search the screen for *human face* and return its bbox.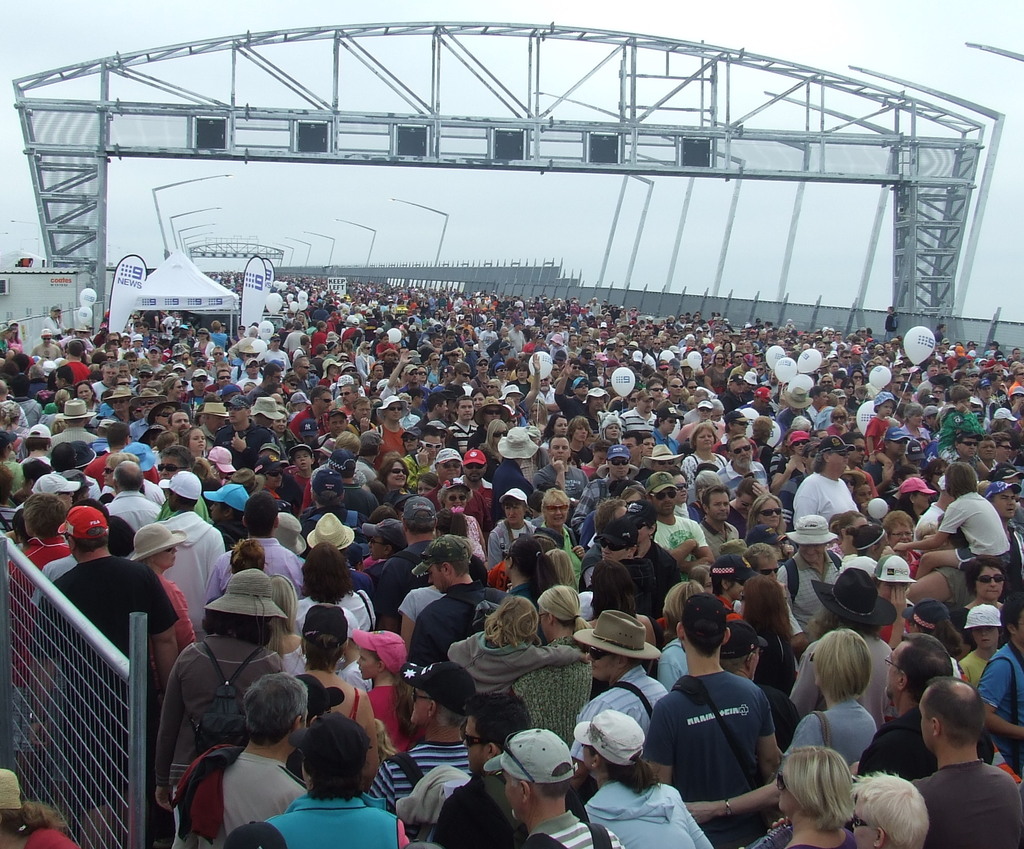
Found: 833, 410, 844, 424.
